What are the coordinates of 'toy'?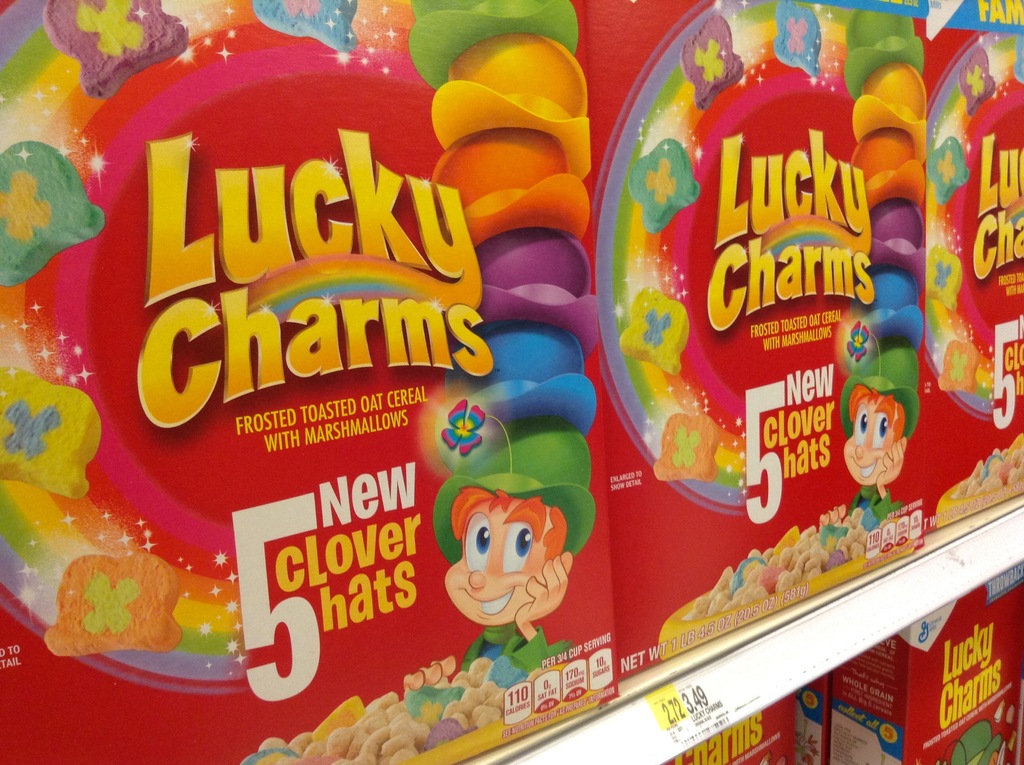
box(800, 4, 924, 539).
